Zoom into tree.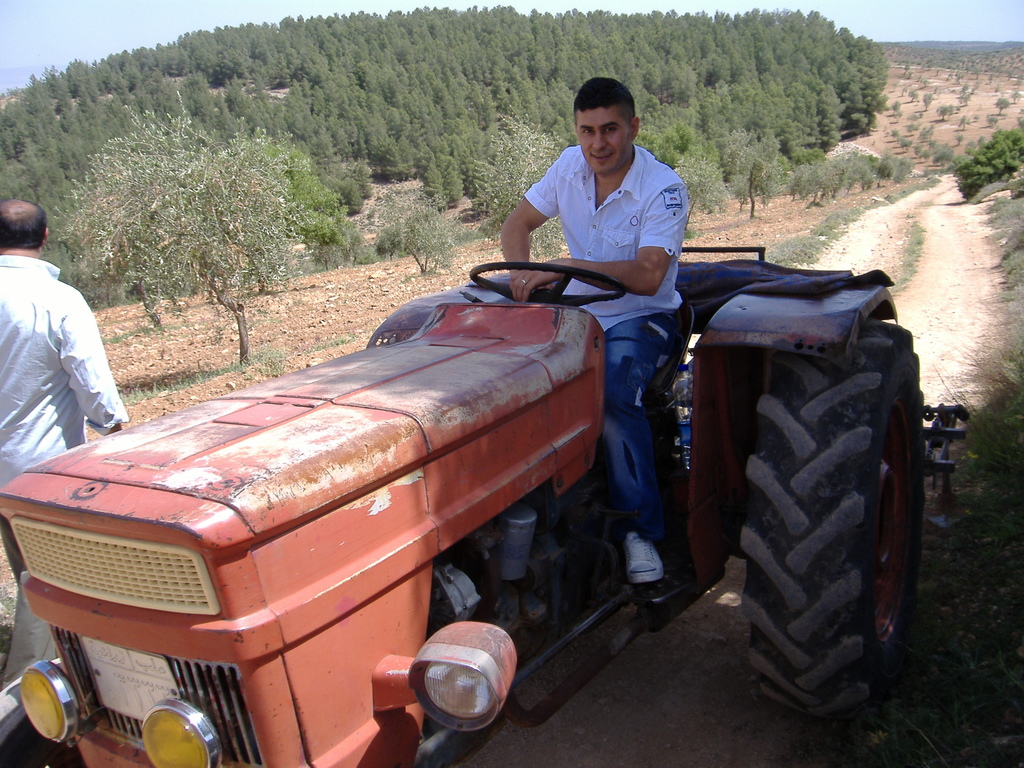
Zoom target: {"x1": 890, "y1": 42, "x2": 1023, "y2": 159}.
